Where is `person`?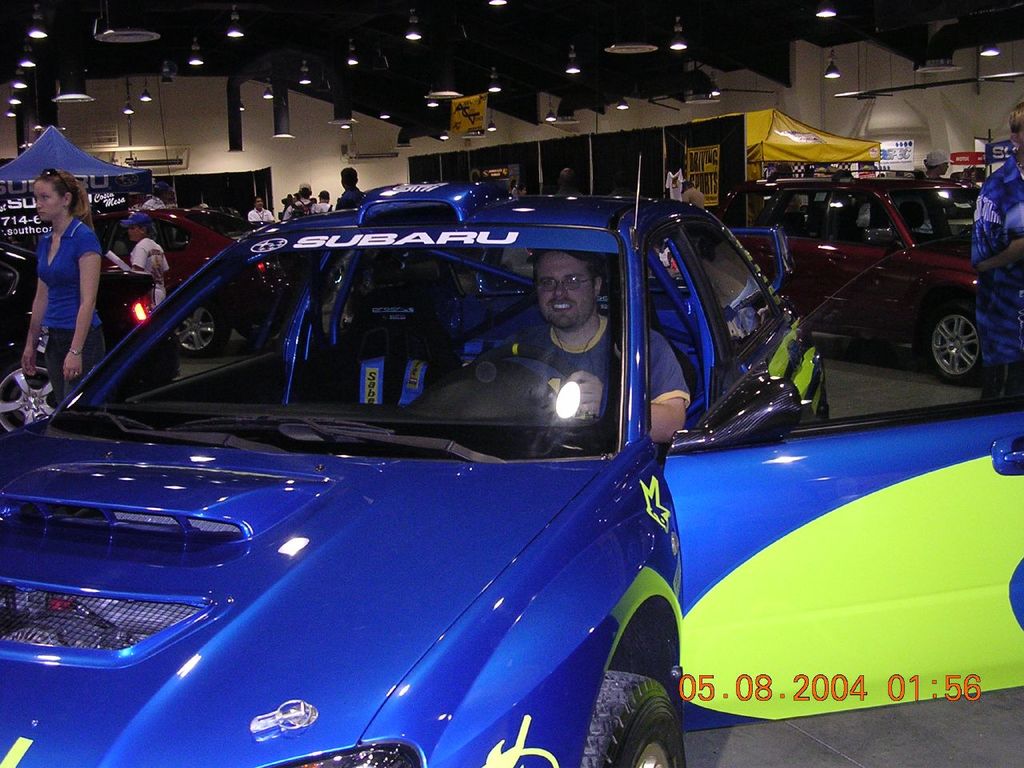
18:125:105:404.
